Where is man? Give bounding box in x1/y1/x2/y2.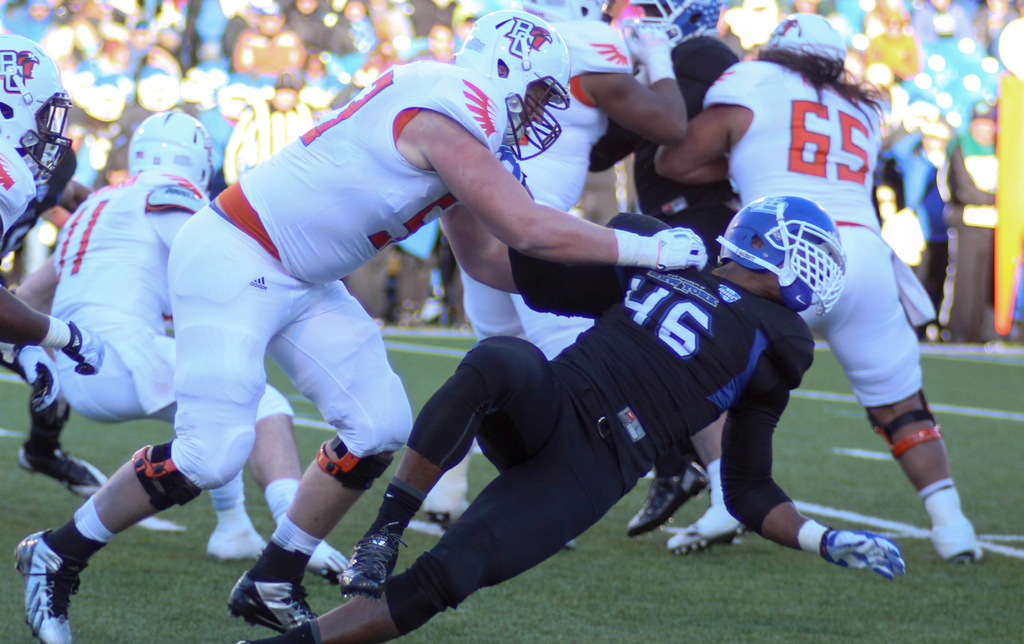
648/12/988/568.
